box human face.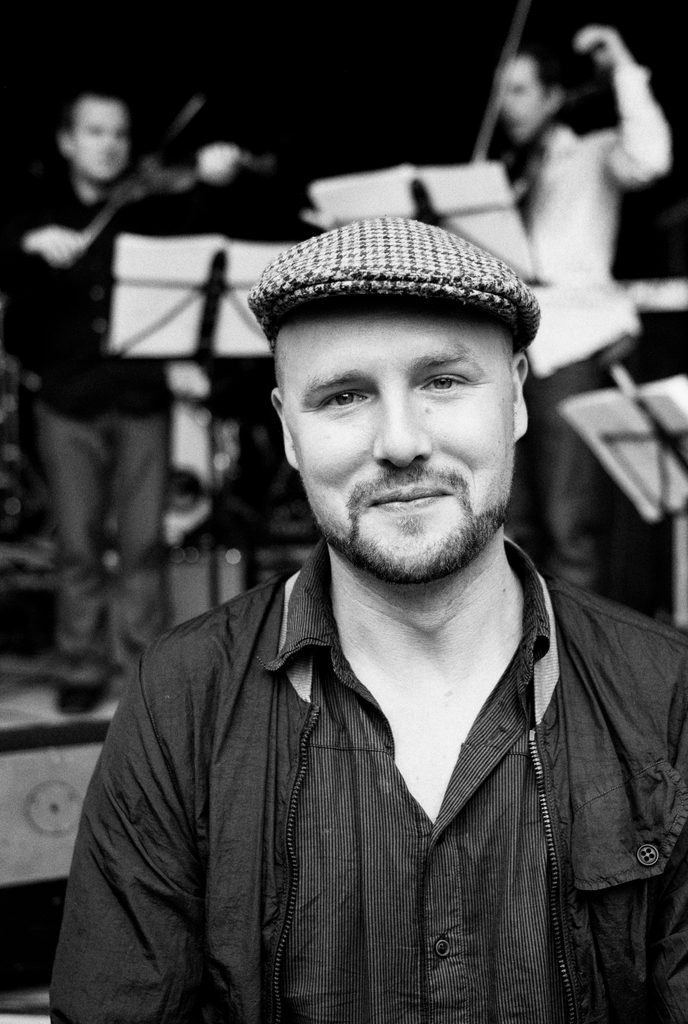
bbox(76, 101, 125, 183).
